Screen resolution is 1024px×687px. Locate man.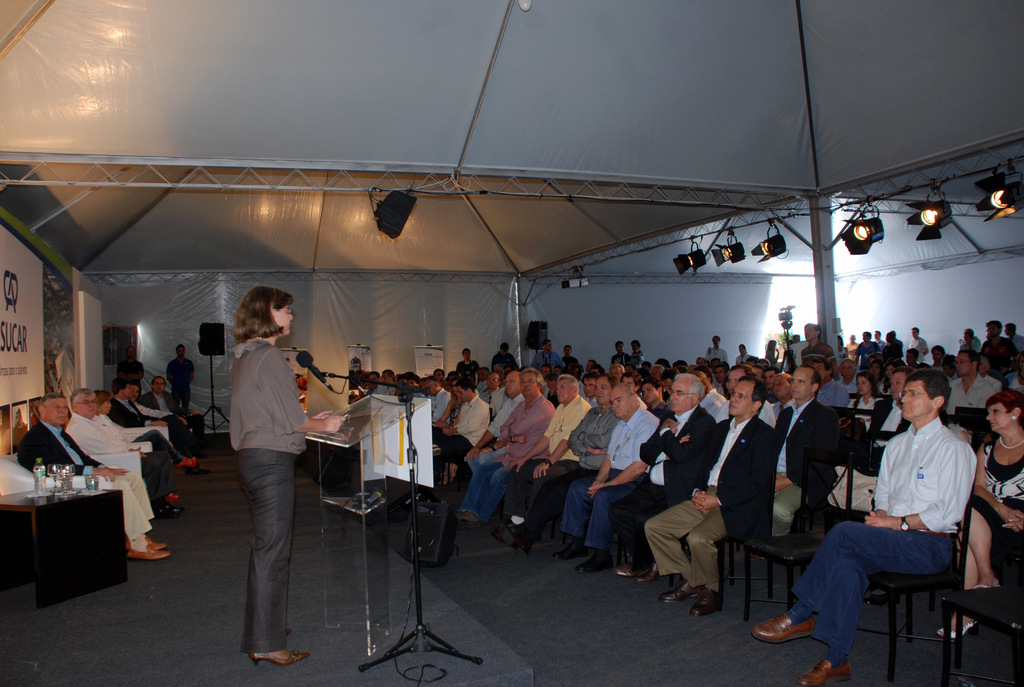
{"left": 1003, "top": 322, "right": 1023, "bottom": 351}.
